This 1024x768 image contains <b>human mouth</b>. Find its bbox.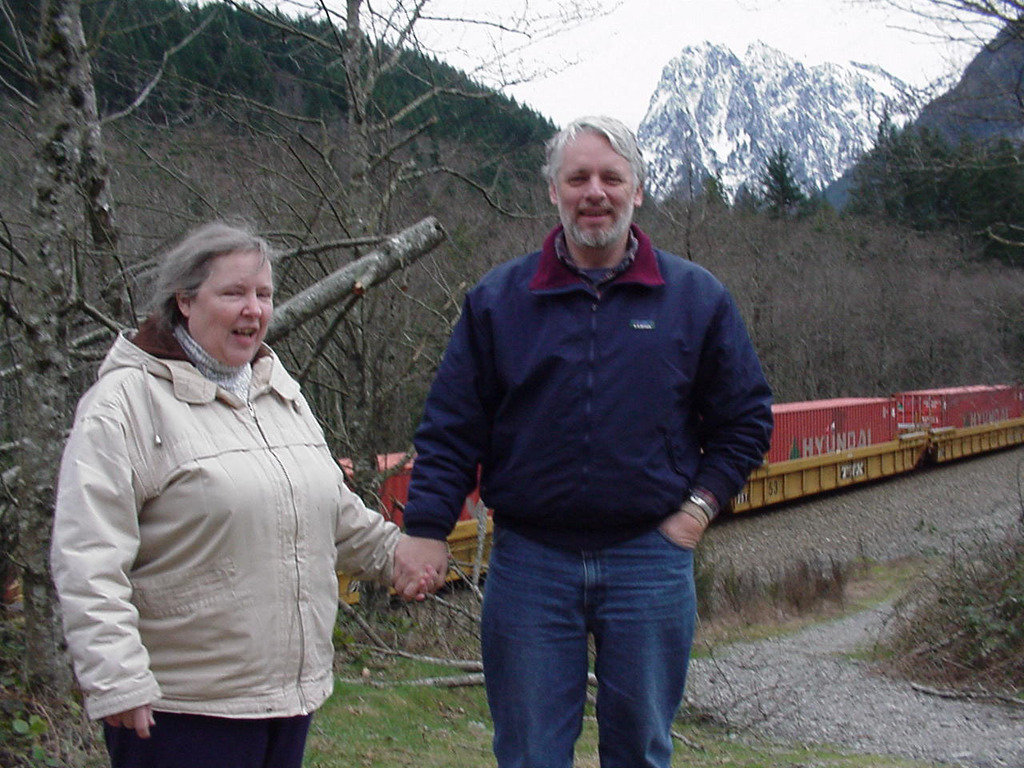
select_region(578, 210, 614, 222).
